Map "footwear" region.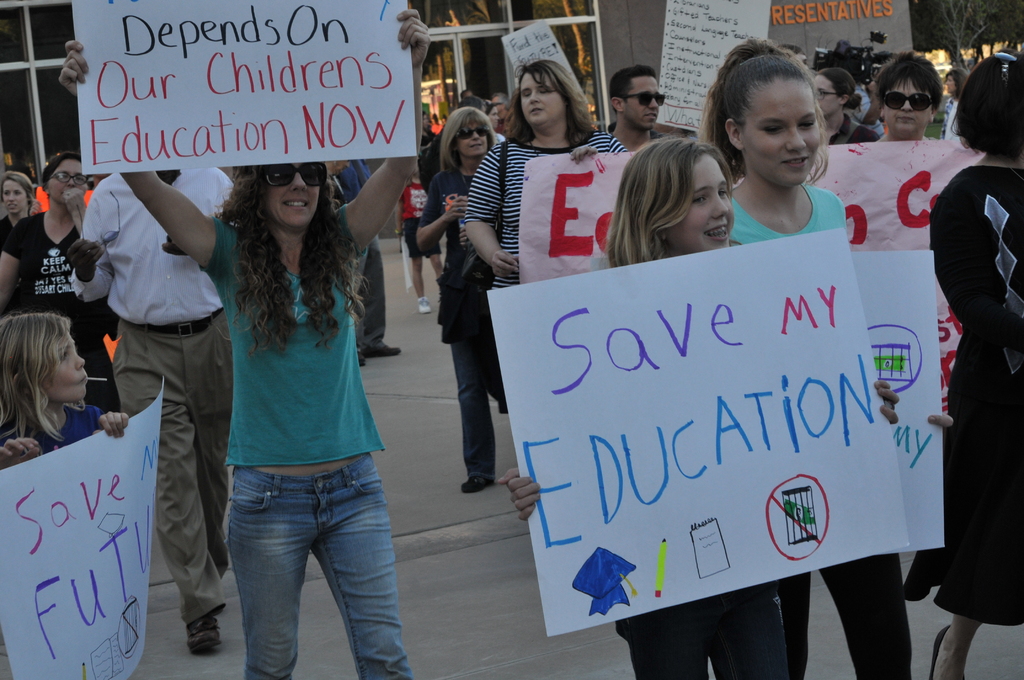
Mapped to (362, 342, 401, 355).
